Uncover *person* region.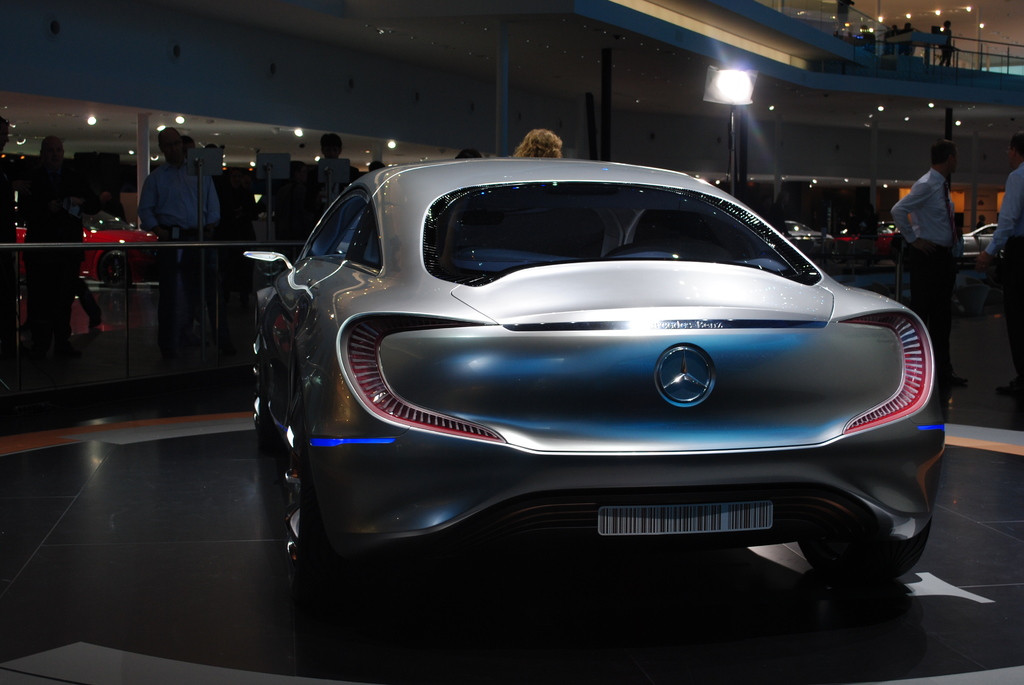
Uncovered: rect(896, 134, 974, 328).
